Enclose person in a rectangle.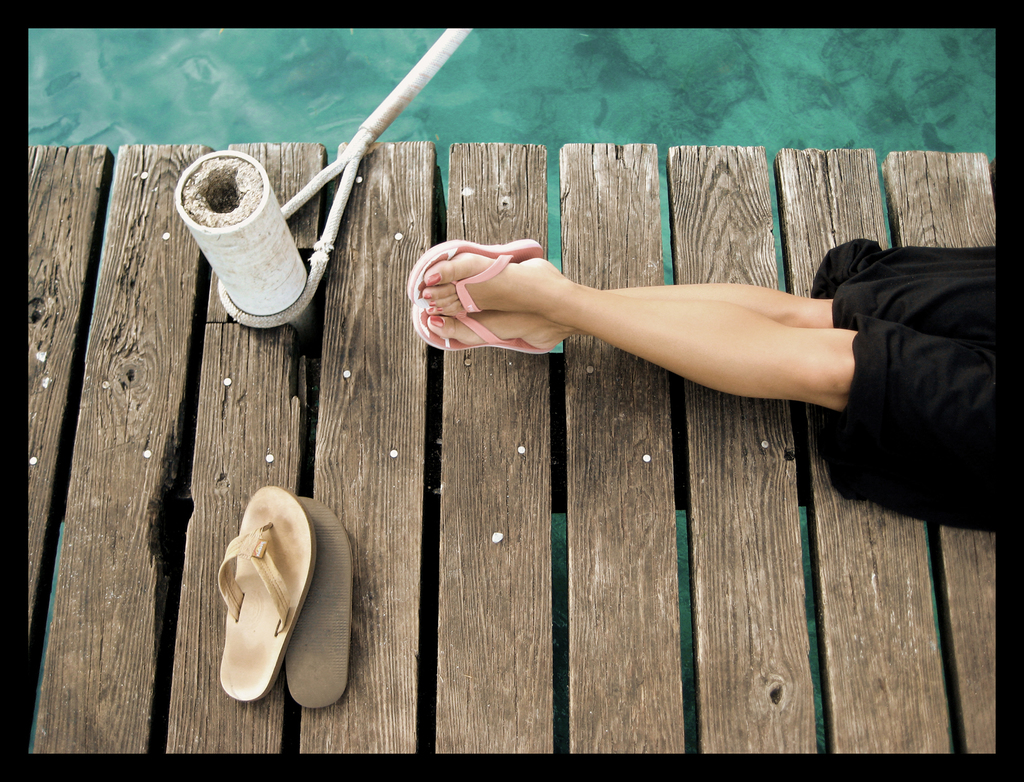
select_region(433, 188, 938, 461).
